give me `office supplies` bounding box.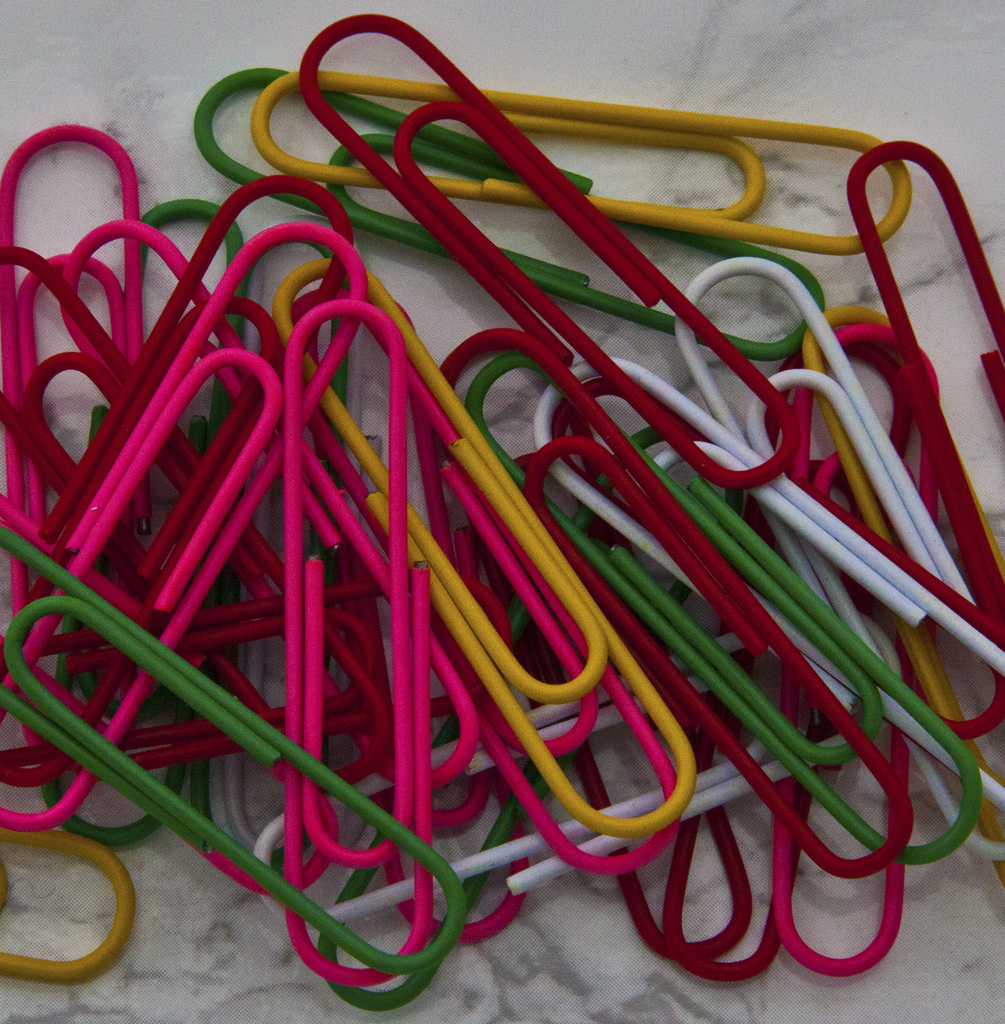
[x1=0, y1=533, x2=466, y2=975].
